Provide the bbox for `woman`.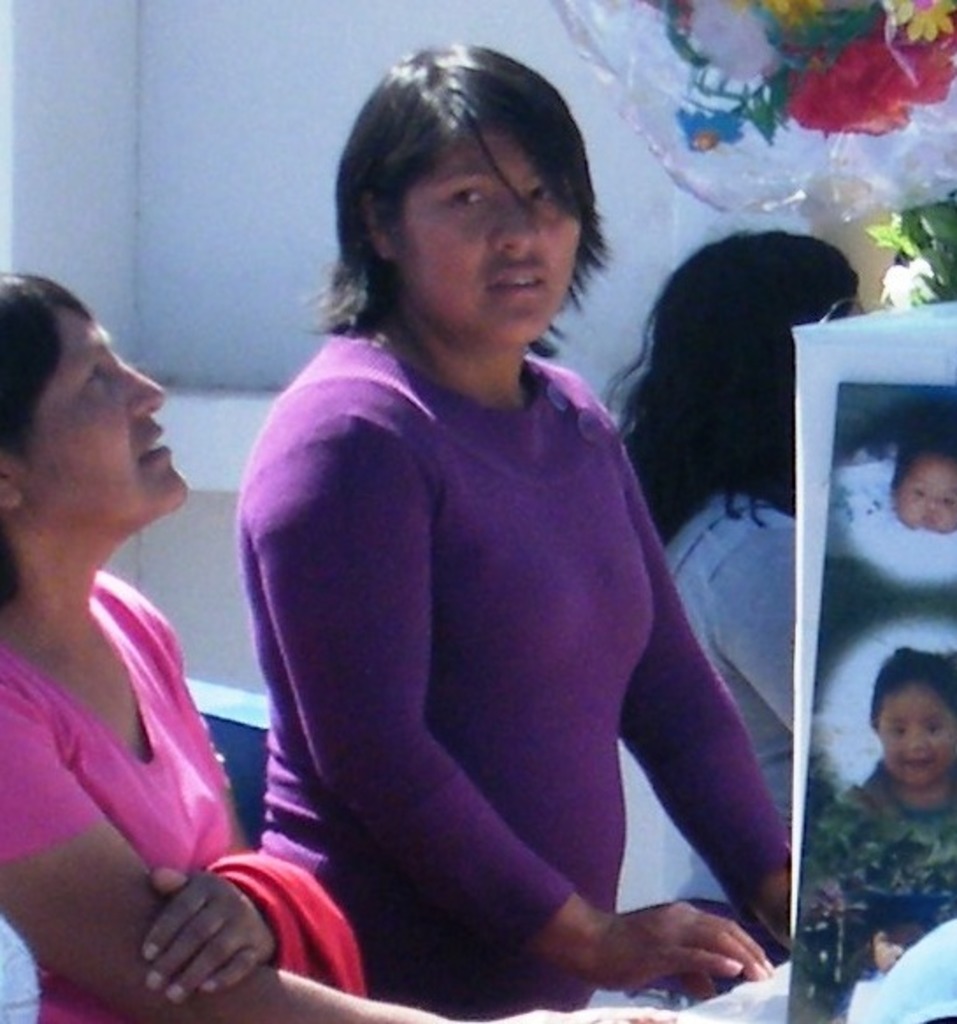
pyautogui.locateOnScreen(0, 262, 688, 1020).
